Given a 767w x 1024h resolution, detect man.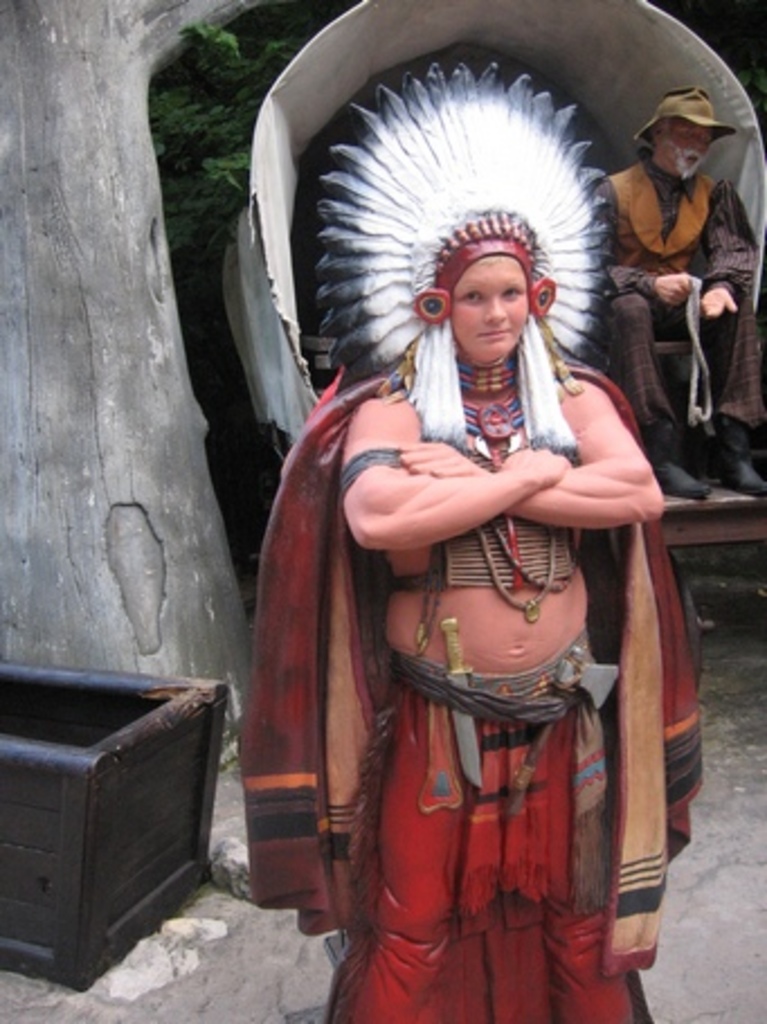
<region>594, 79, 751, 488</region>.
